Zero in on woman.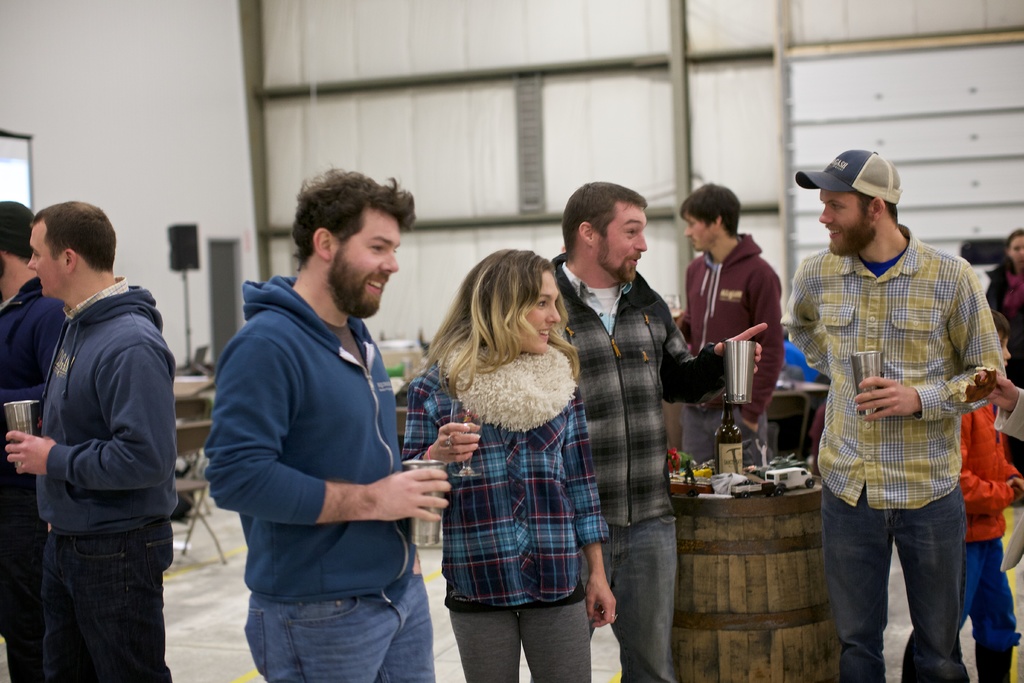
Zeroed in: (left=406, top=251, right=614, bottom=632).
